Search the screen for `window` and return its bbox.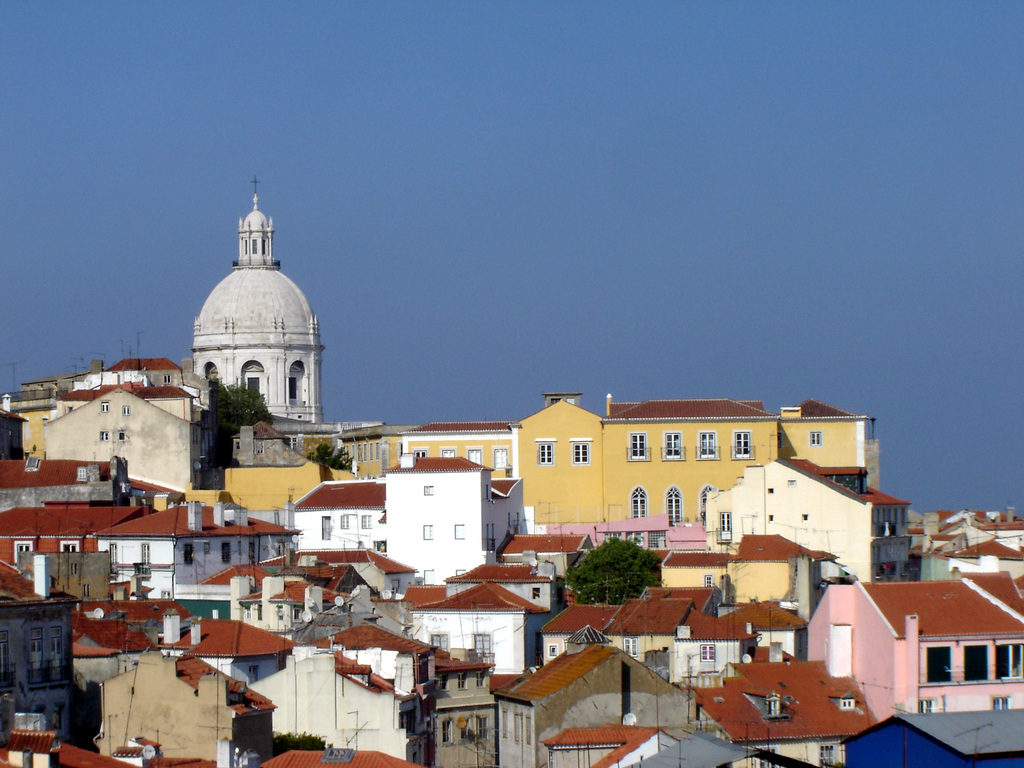
Found: bbox(431, 724, 452, 744).
